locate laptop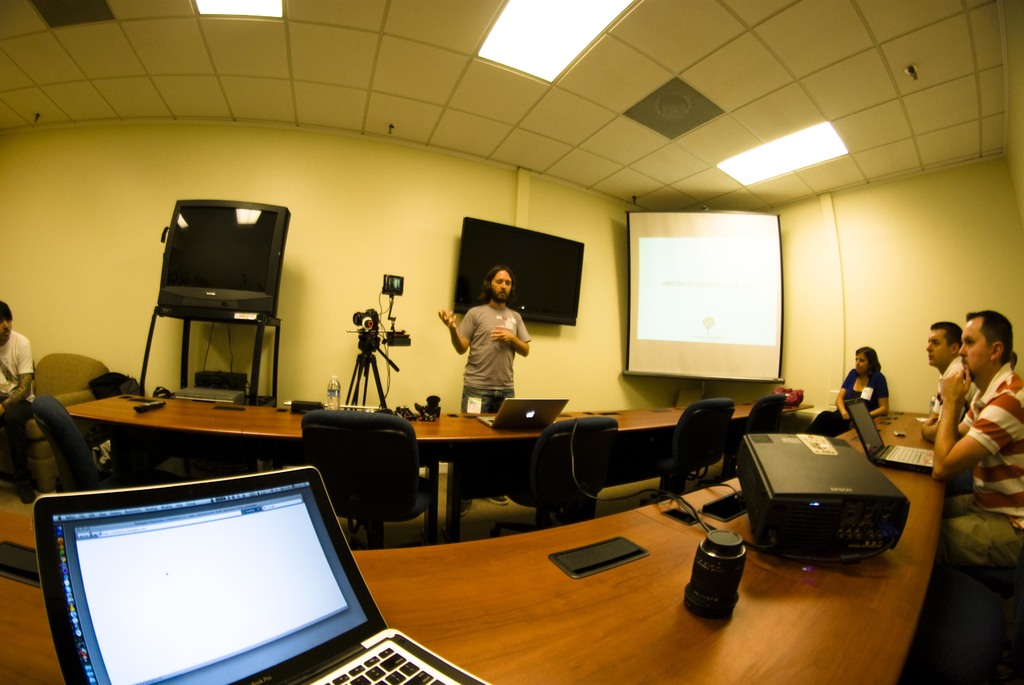
(476, 397, 568, 432)
